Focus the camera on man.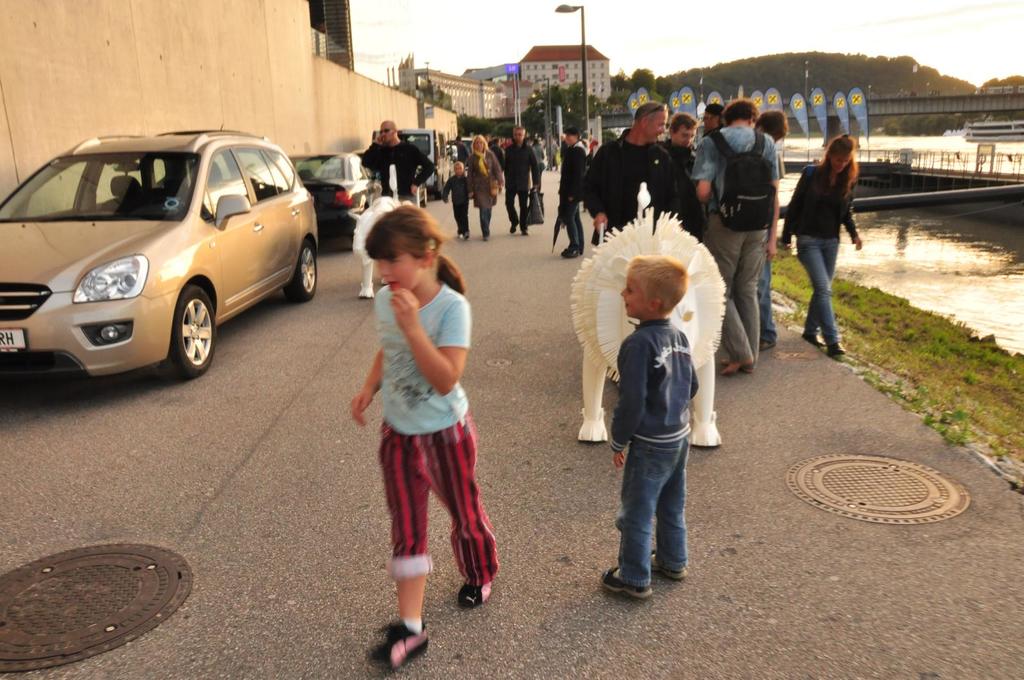
Focus region: <bbox>752, 110, 789, 350</bbox>.
